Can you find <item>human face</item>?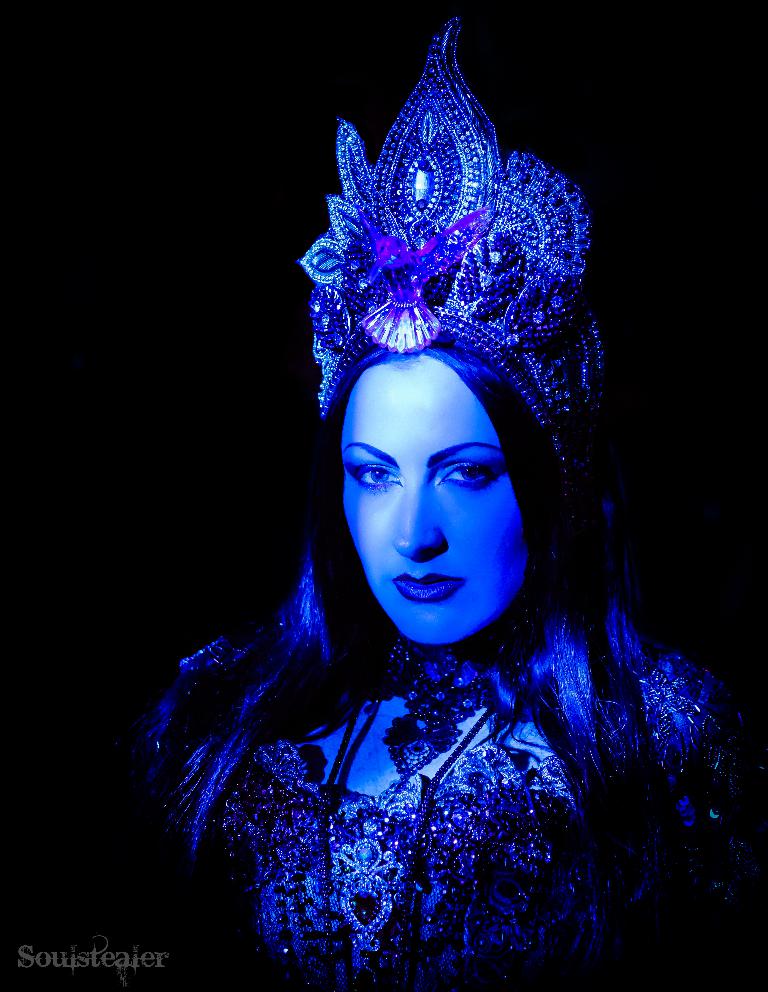
Yes, bounding box: {"x1": 334, "y1": 348, "x2": 532, "y2": 650}.
